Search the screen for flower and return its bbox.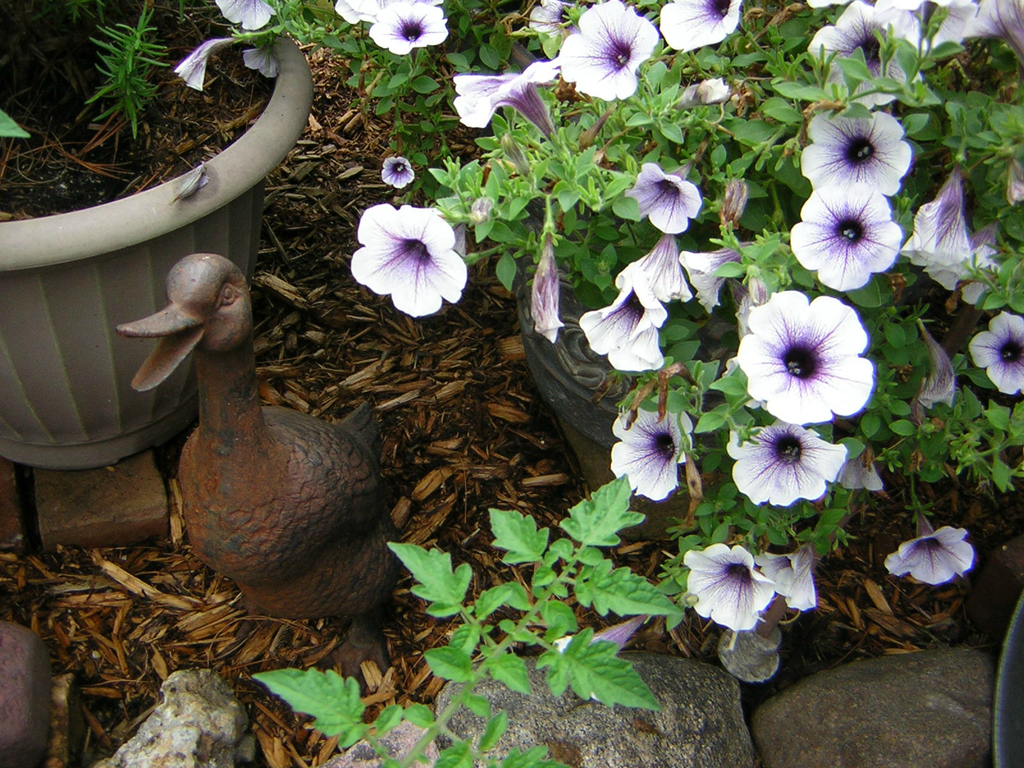
Found: box(172, 32, 232, 90).
